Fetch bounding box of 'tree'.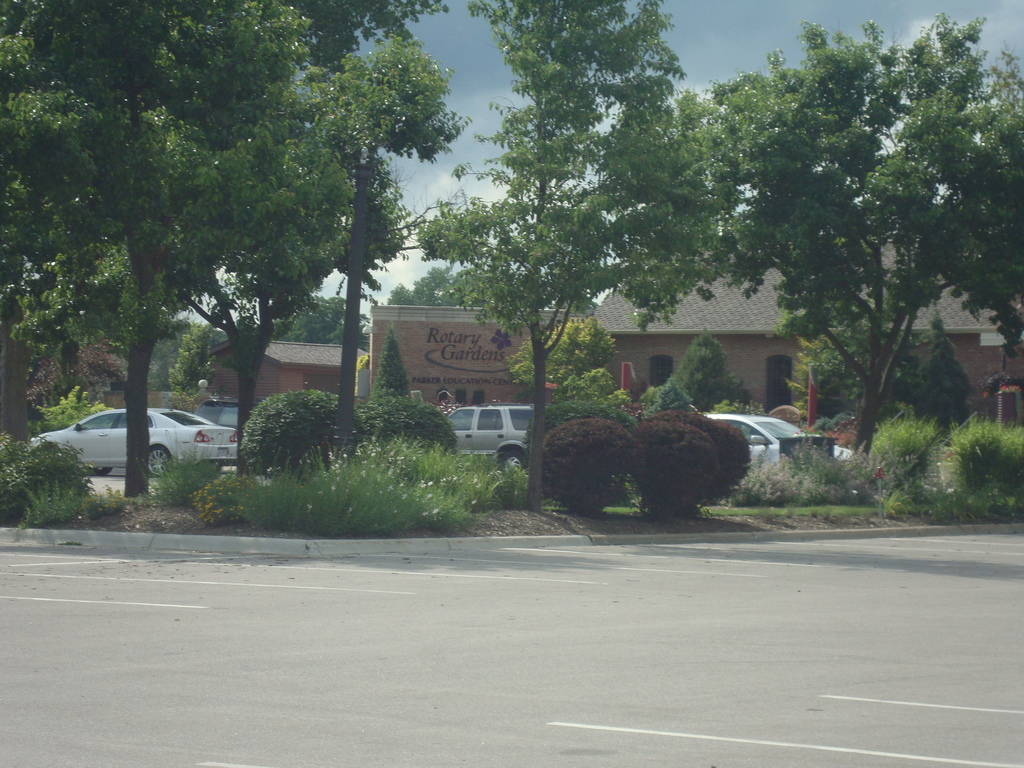
Bbox: 272/292/364/357.
